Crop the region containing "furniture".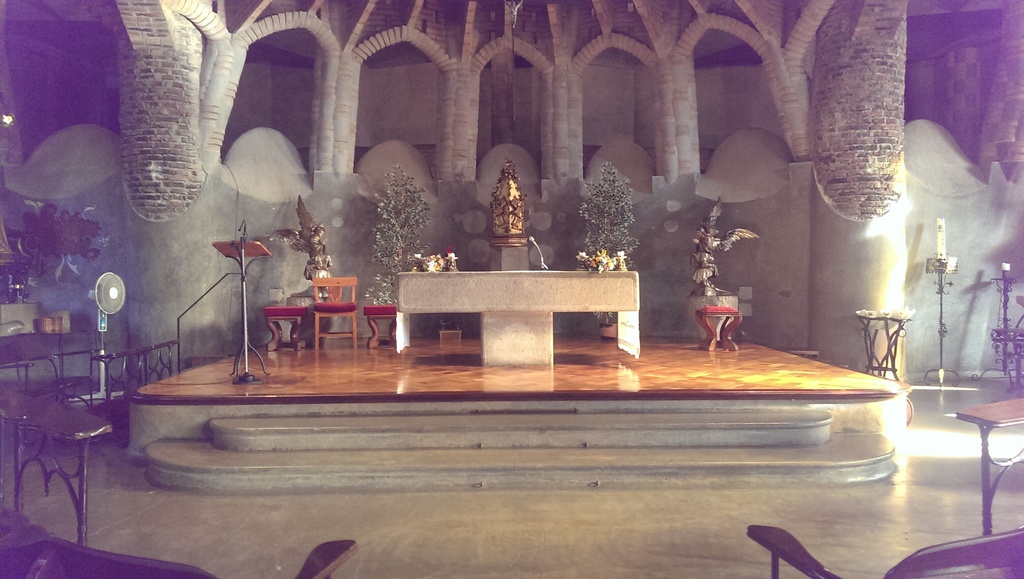
Crop region: [x1=746, y1=526, x2=1023, y2=578].
